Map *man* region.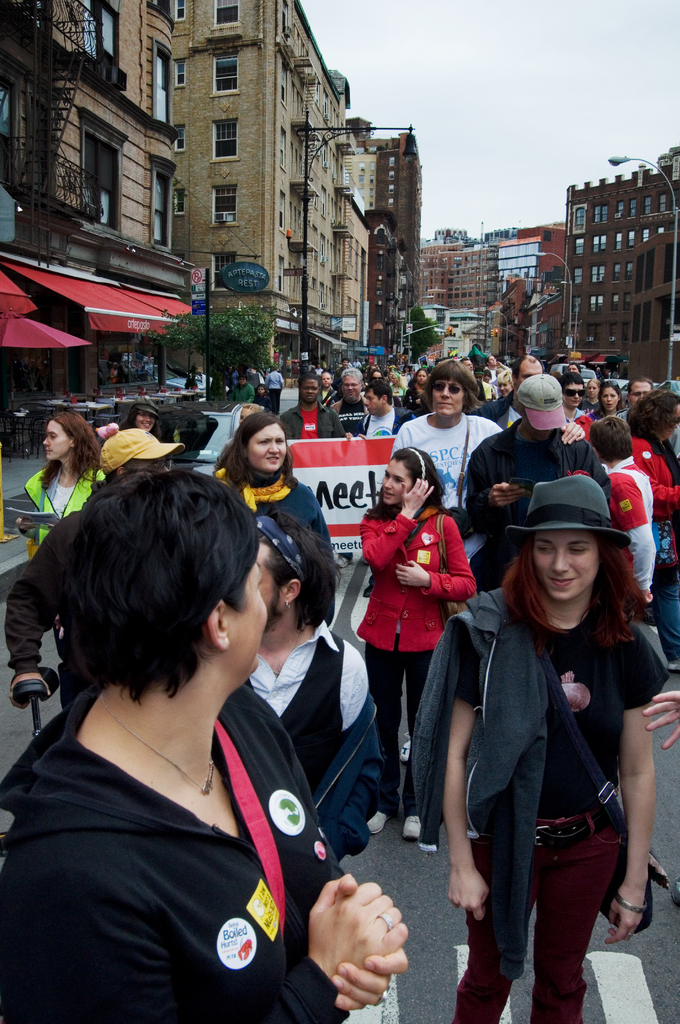
Mapped to (395,357,489,510).
